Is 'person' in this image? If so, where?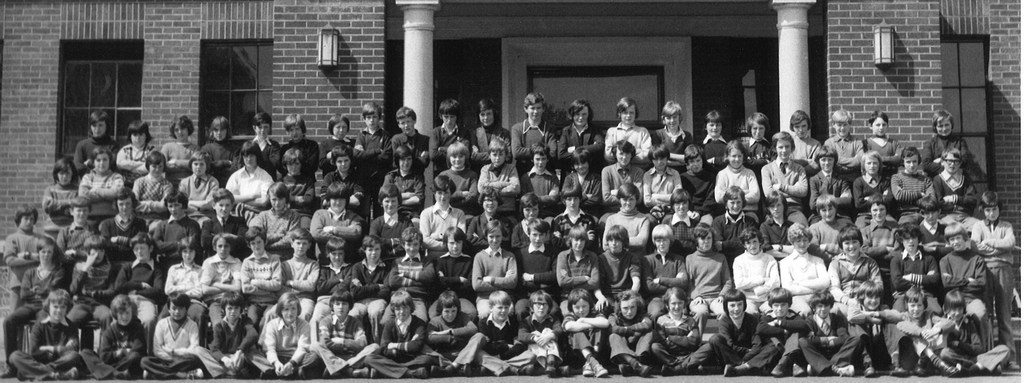
Yes, at {"left": 701, "top": 111, "right": 738, "bottom": 175}.
